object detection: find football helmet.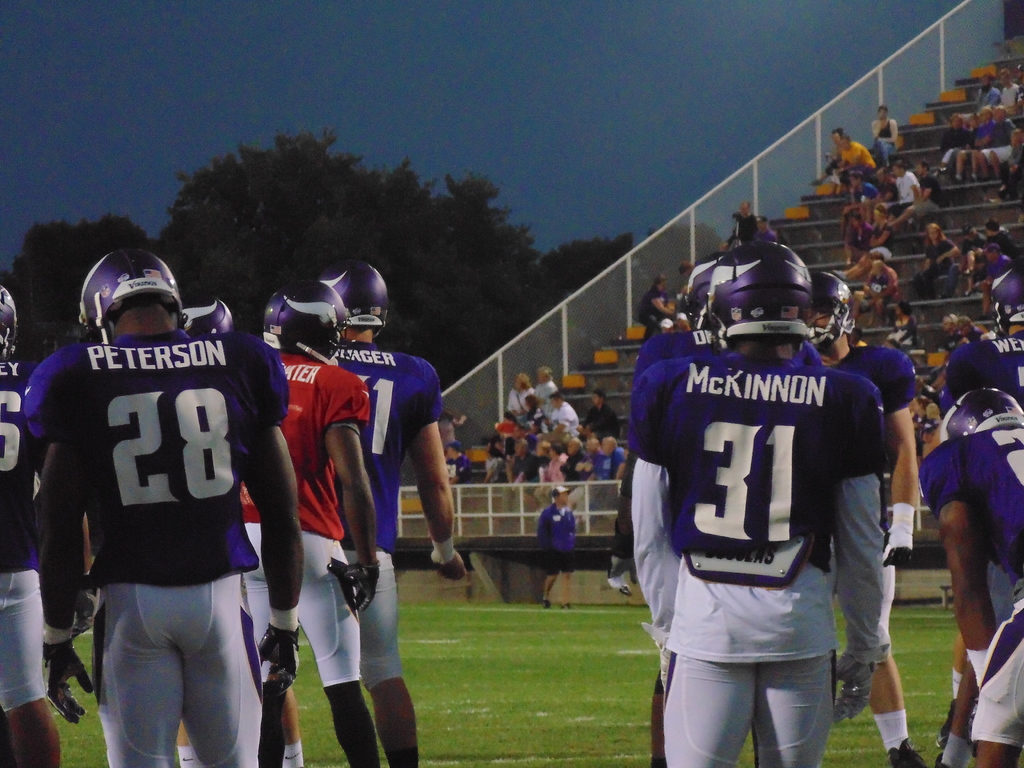
(x1=685, y1=257, x2=723, y2=324).
